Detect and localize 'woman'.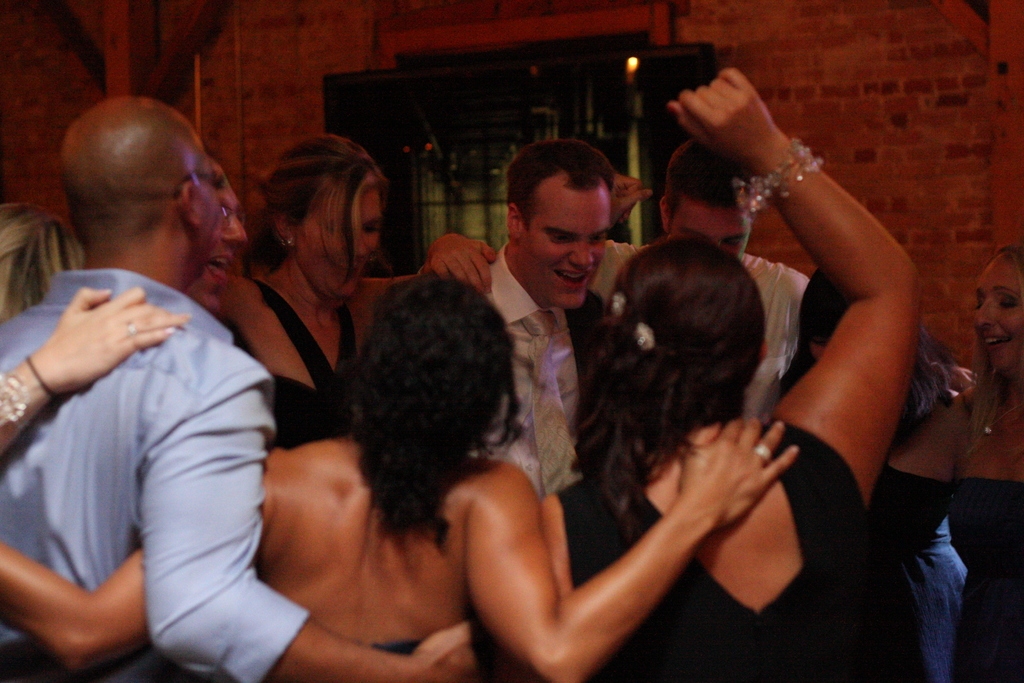
Localized at (x1=543, y1=65, x2=916, y2=675).
